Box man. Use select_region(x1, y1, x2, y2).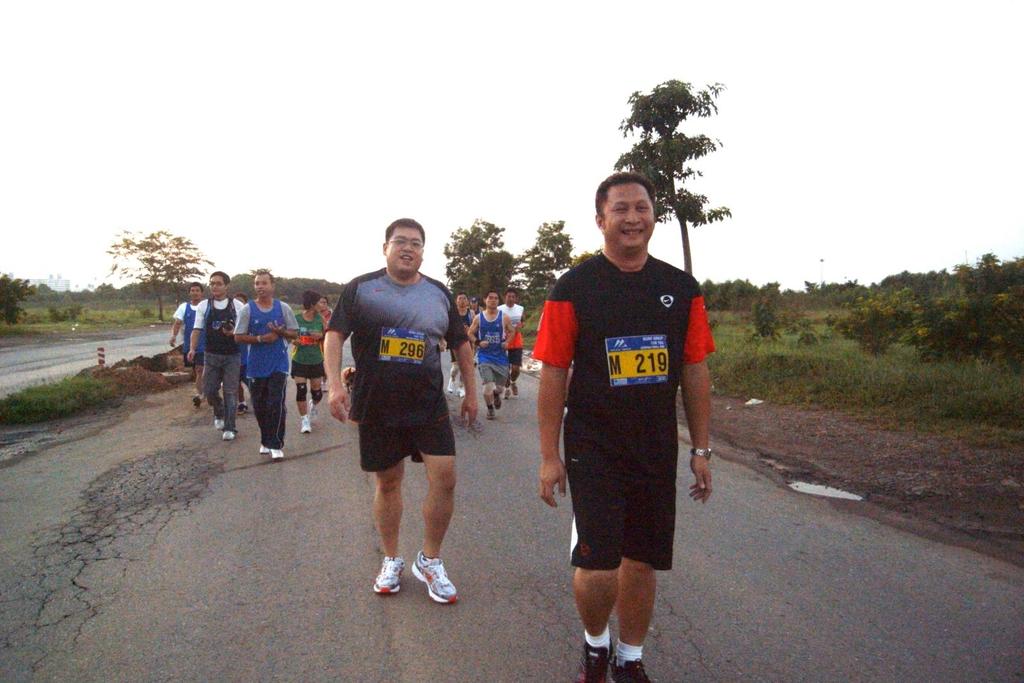
select_region(166, 280, 207, 406).
